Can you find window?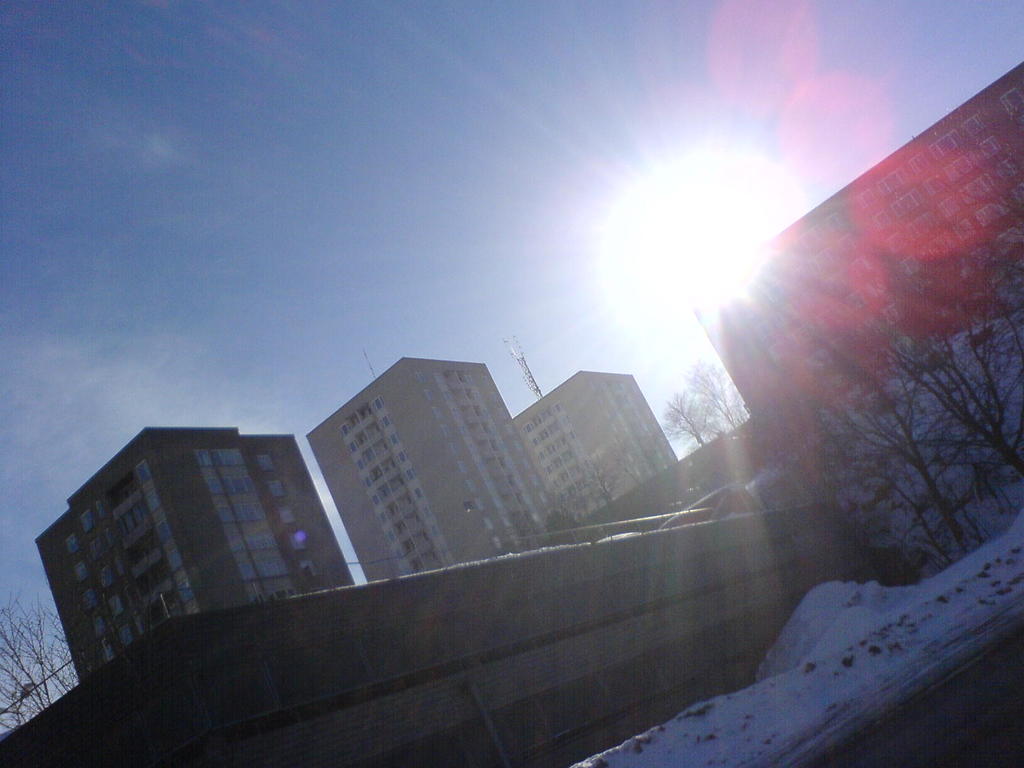
Yes, bounding box: x1=467 y1=478 x2=477 y2=494.
